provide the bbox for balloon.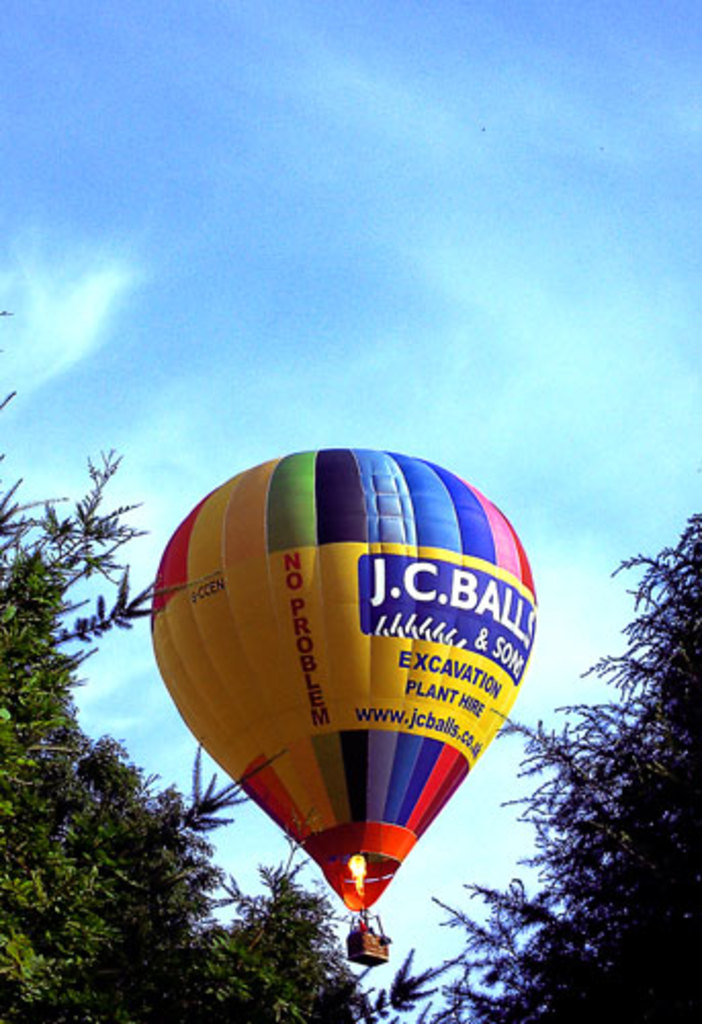
crop(147, 444, 538, 907).
